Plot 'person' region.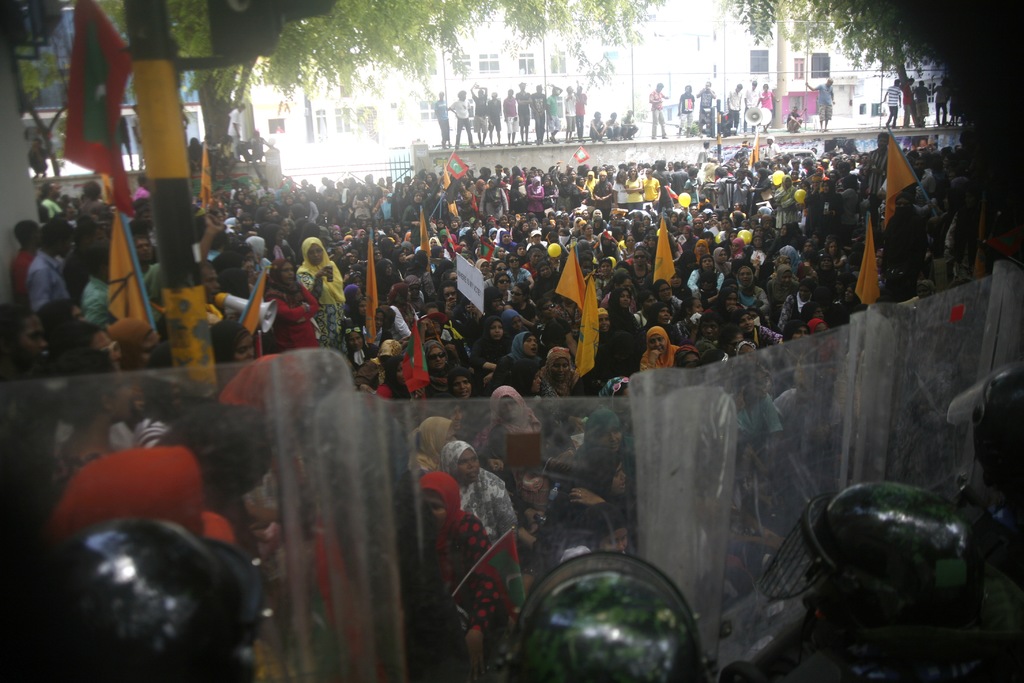
Plotted at crop(879, 79, 902, 129).
